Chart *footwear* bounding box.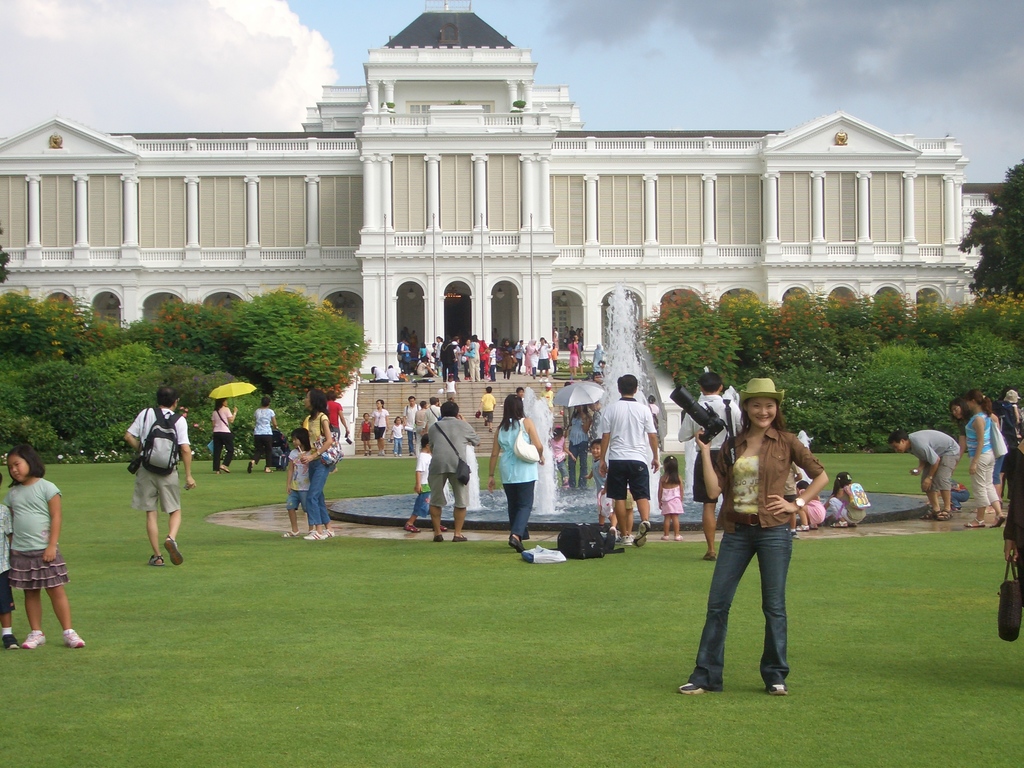
Charted: BBox(221, 465, 230, 471).
